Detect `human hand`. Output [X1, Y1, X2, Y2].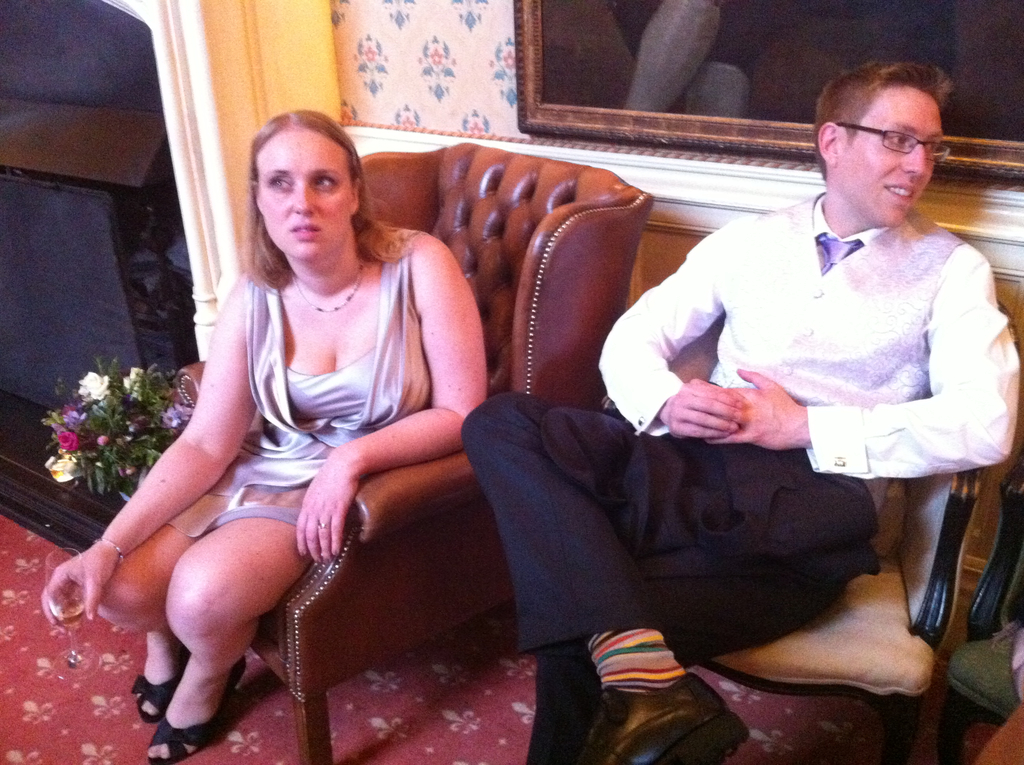
[291, 463, 363, 566].
